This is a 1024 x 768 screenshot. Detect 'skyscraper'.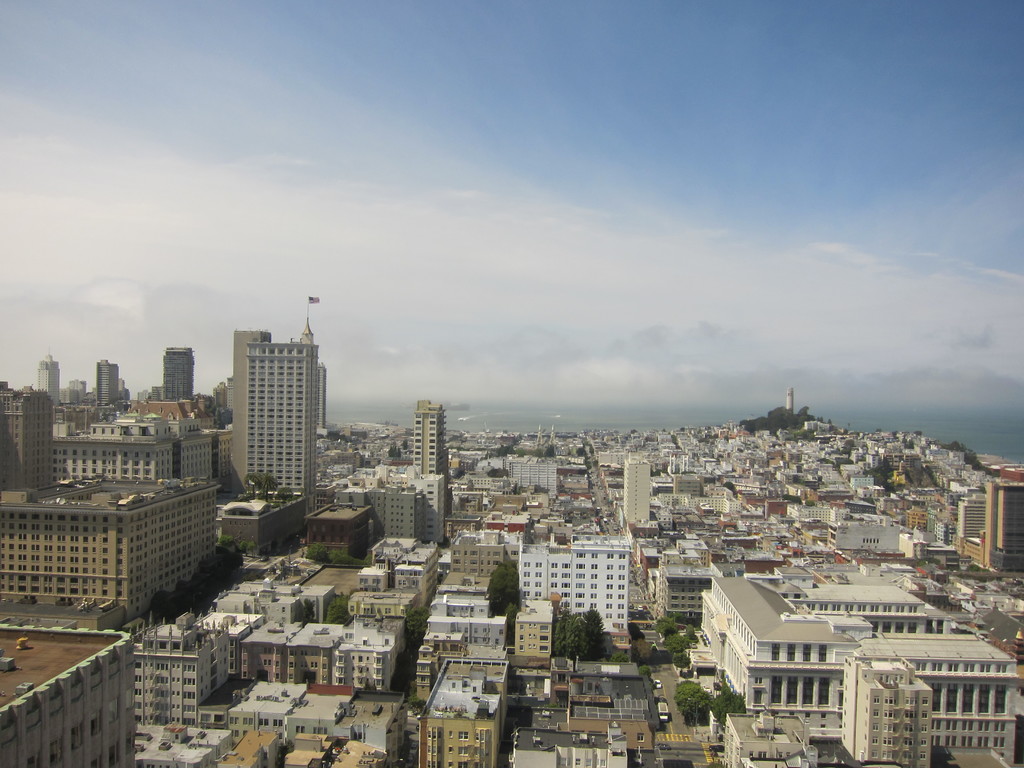
crop(133, 722, 236, 767).
